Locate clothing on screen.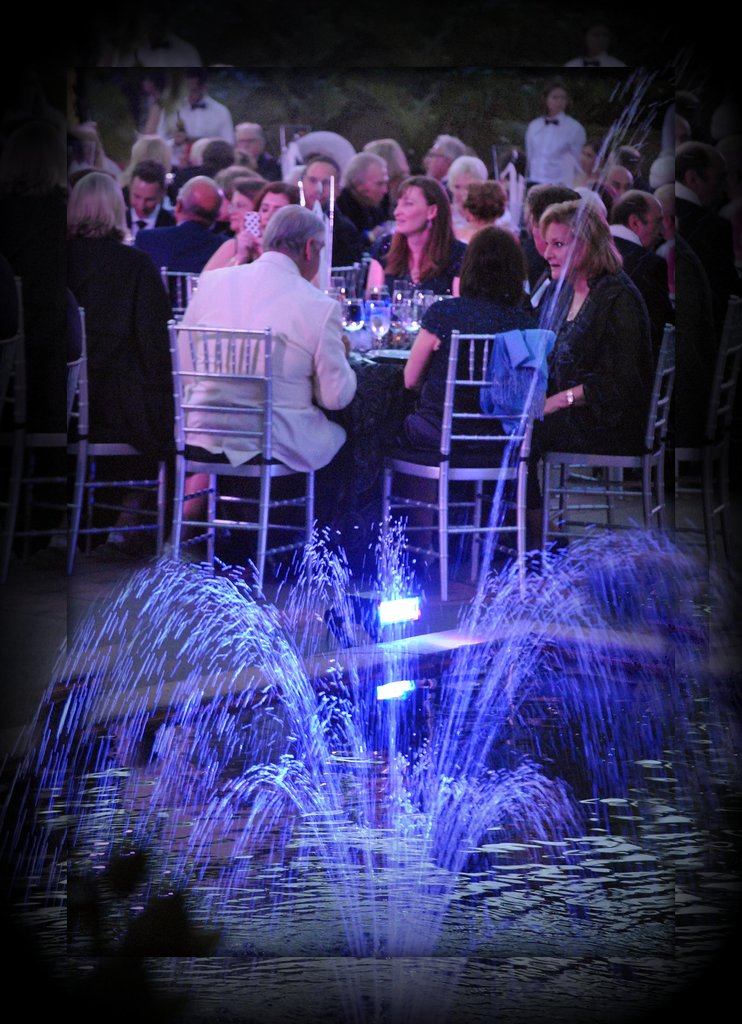
On screen at crop(173, 249, 362, 494).
